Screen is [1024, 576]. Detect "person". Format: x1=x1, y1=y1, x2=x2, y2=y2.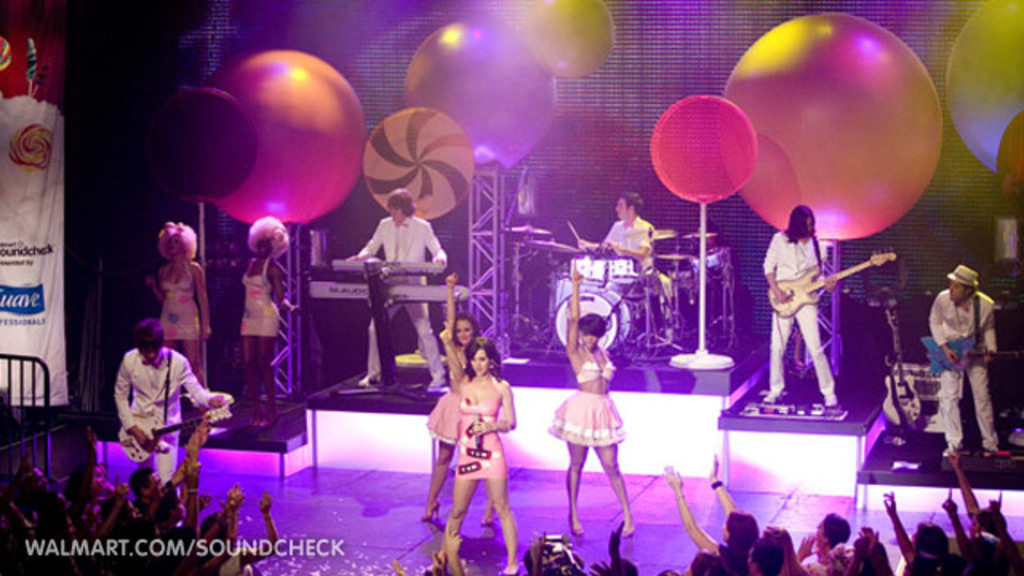
x1=598, y1=184, x2=658, y2=277.
